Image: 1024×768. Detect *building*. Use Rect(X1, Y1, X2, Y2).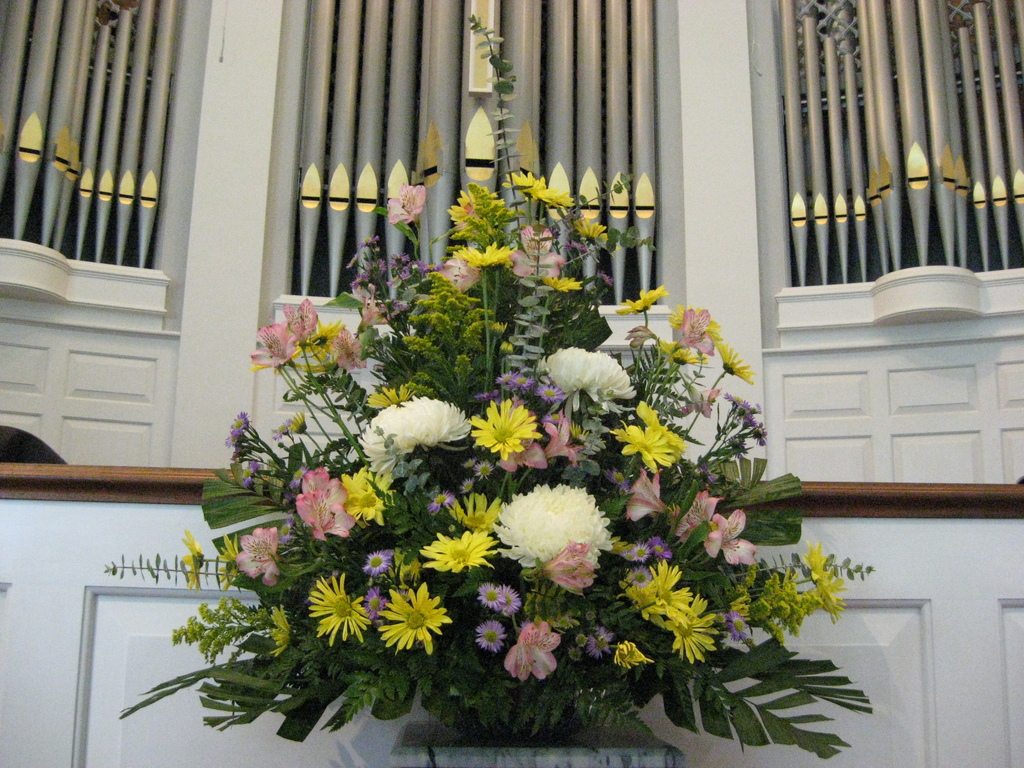
Rect(0, 0, 1023, 767).
